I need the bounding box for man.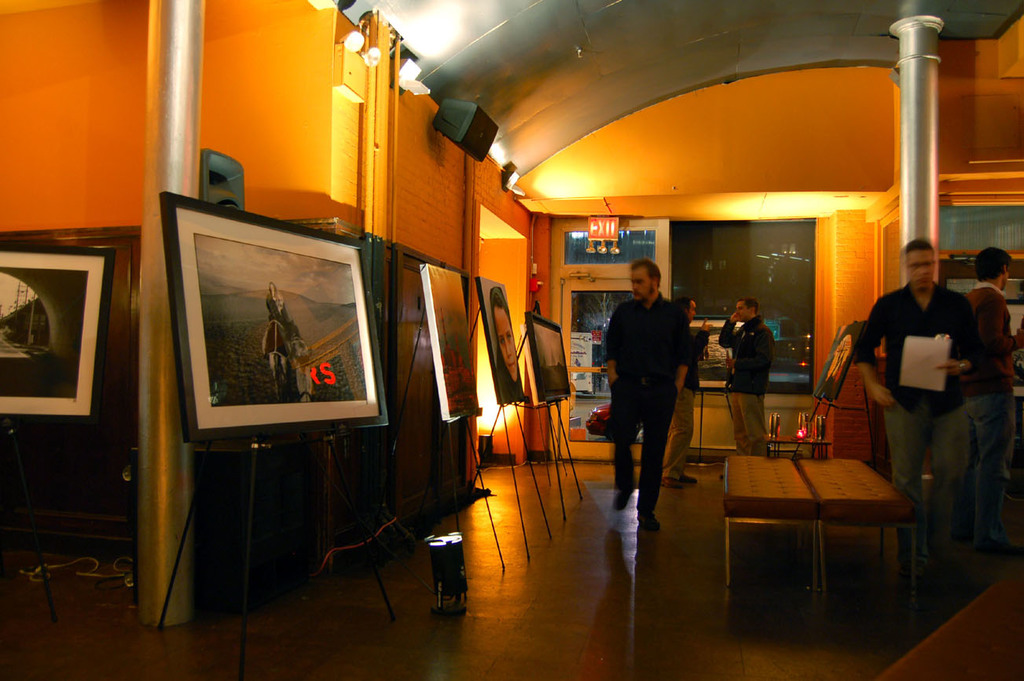
Here it is: {"left": 855, "top": 239, "right": 984, "bottom": 604}.
